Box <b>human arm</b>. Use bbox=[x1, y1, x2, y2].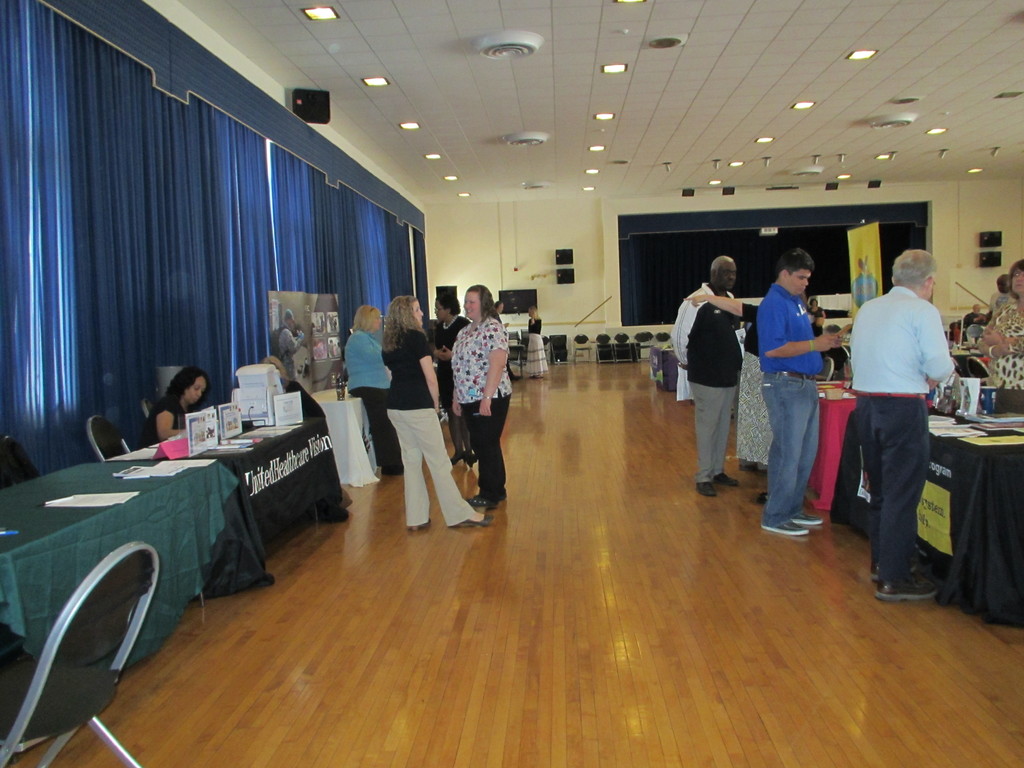
bbox=[683, 291, 761, 320].
